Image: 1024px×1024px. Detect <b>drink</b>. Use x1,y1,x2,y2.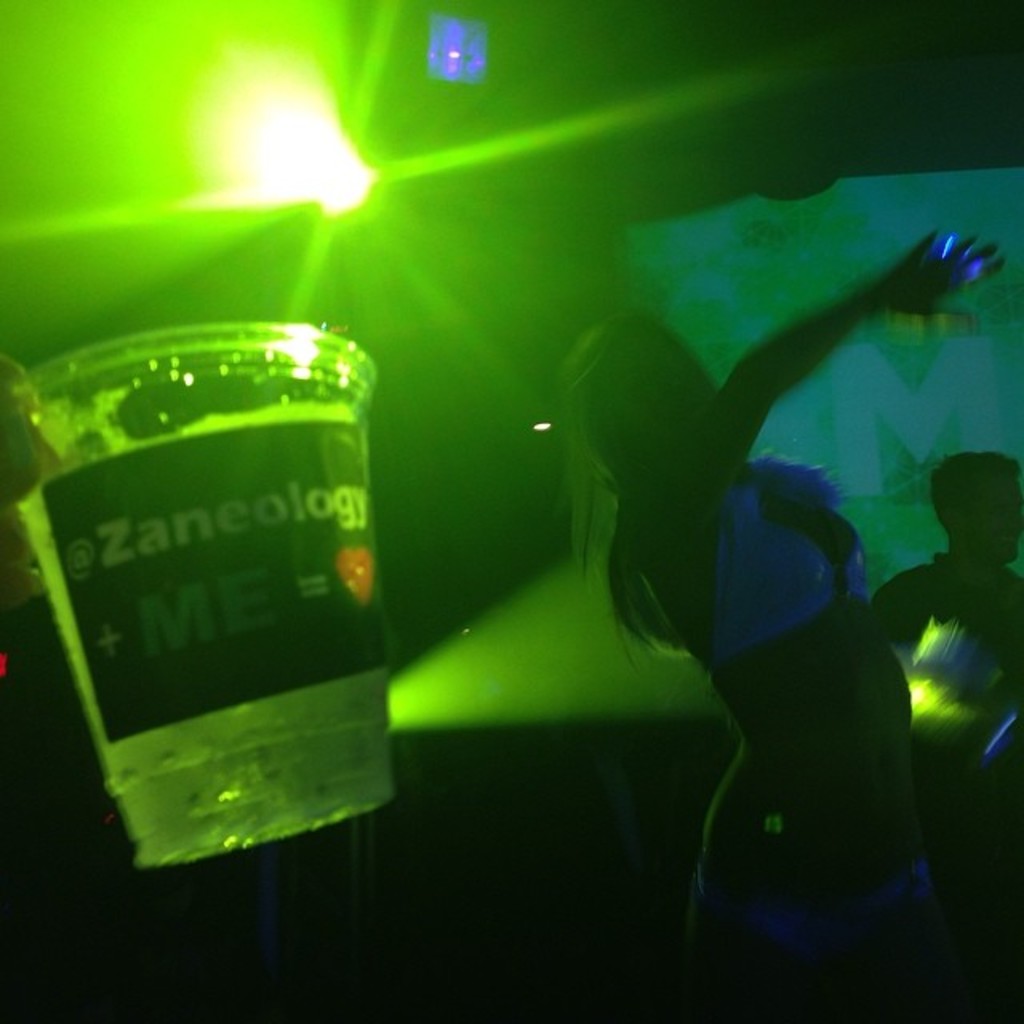
45,304,410,896.
